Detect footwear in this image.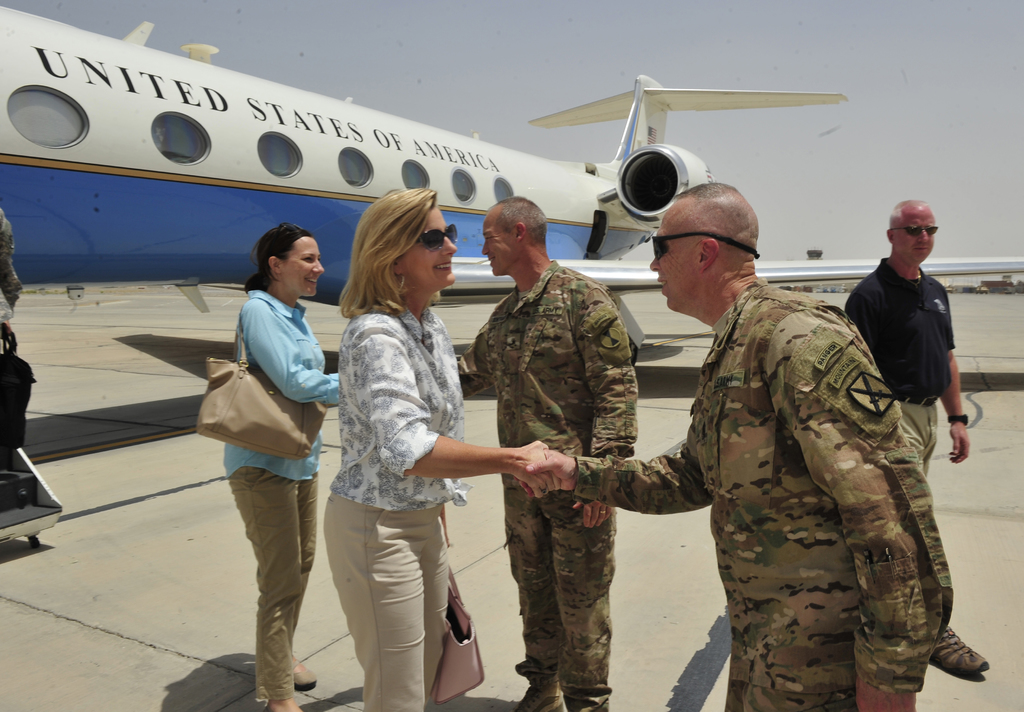
Detection: (left=294, top=658, right=317, bottom=687).
